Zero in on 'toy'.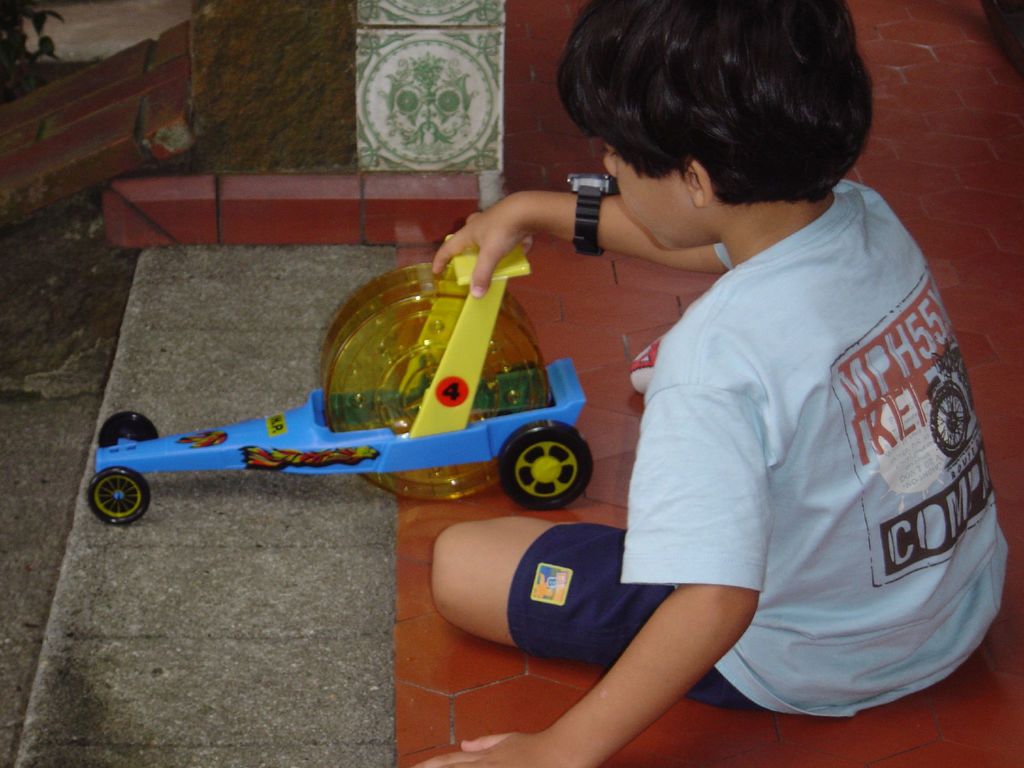
Zeroed in: rect(70, 220, 607, 523).
